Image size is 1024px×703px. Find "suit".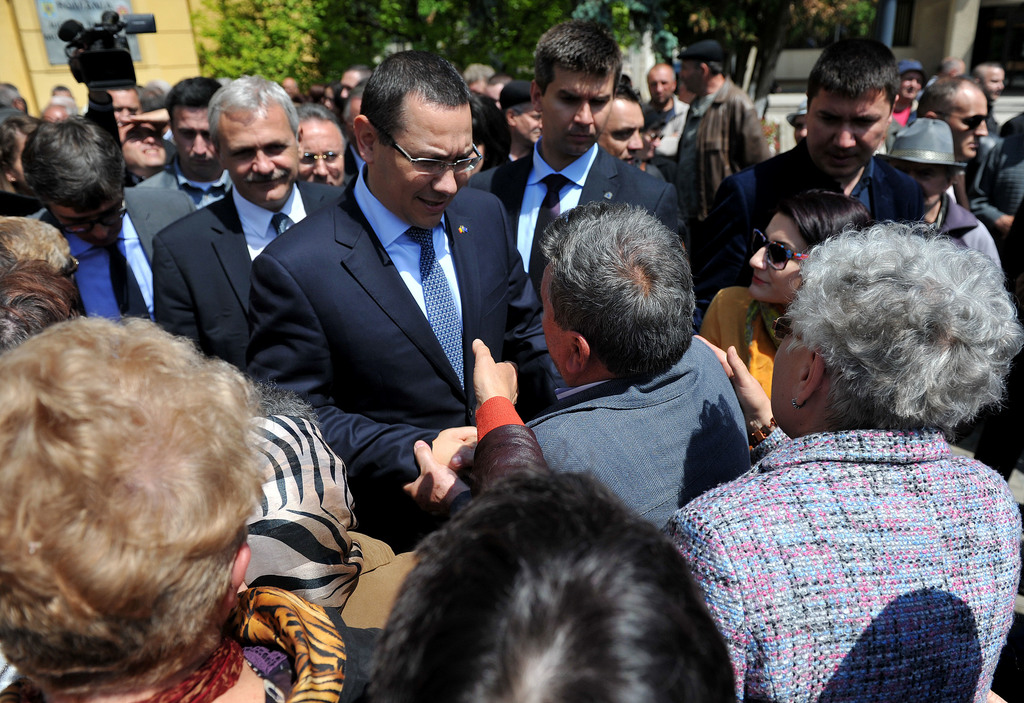
detection(138, 160, 240, 209).
